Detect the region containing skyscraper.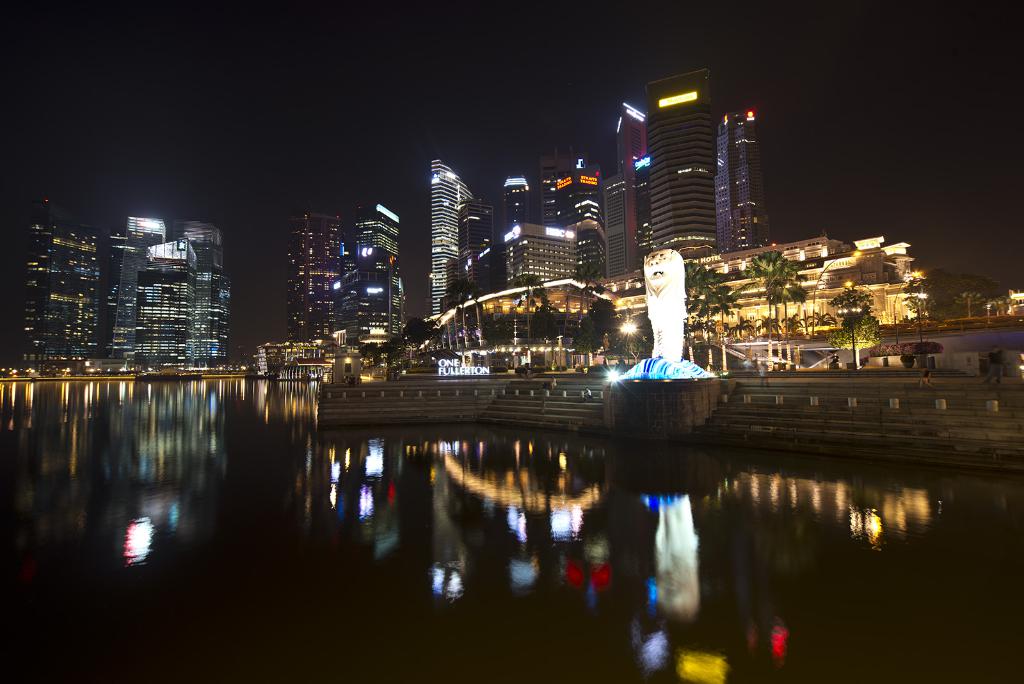
24 193 111 370.
